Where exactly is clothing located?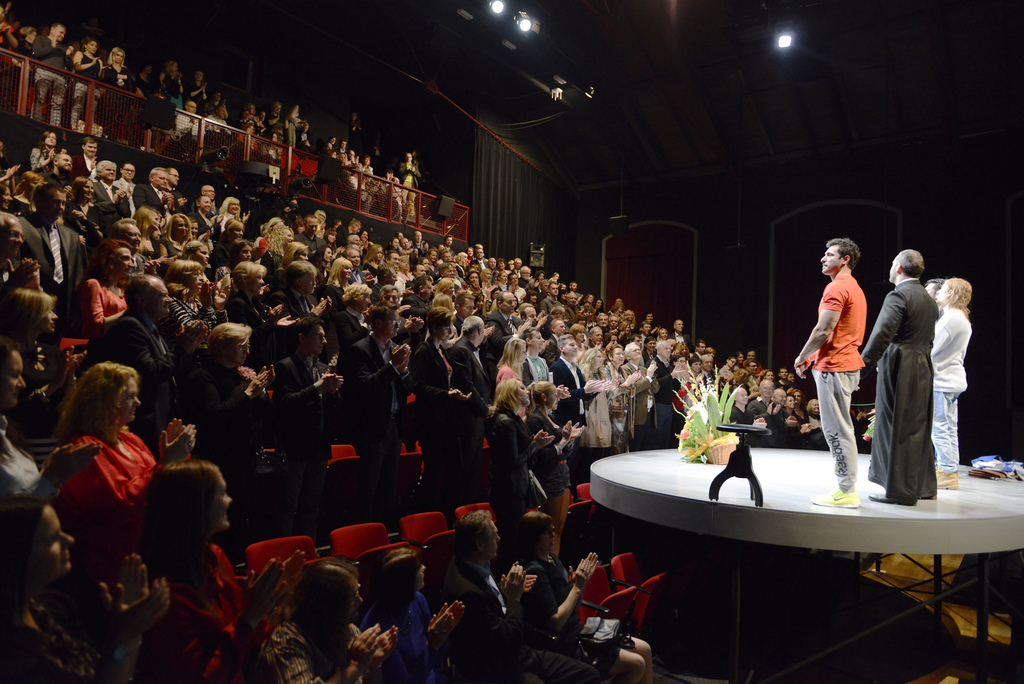
Its bounding box is (x1=287, y1=120, x2=301, y2=149).
